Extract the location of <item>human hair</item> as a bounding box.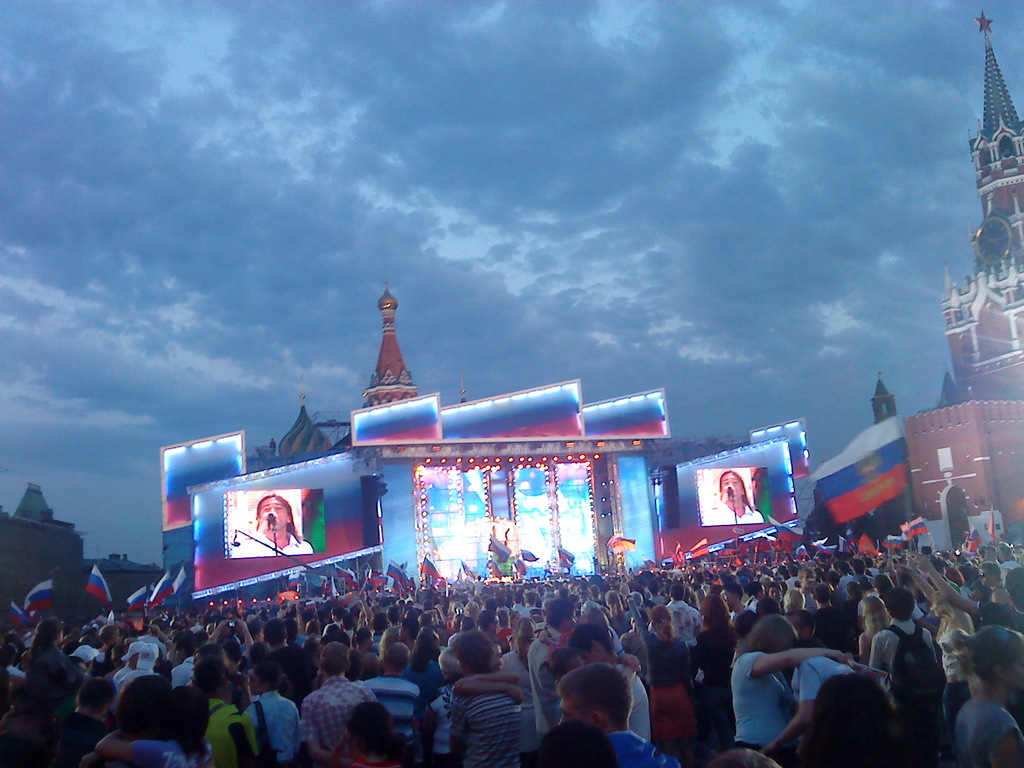
<bbox>317, 637, 349, 676</bbox>.
